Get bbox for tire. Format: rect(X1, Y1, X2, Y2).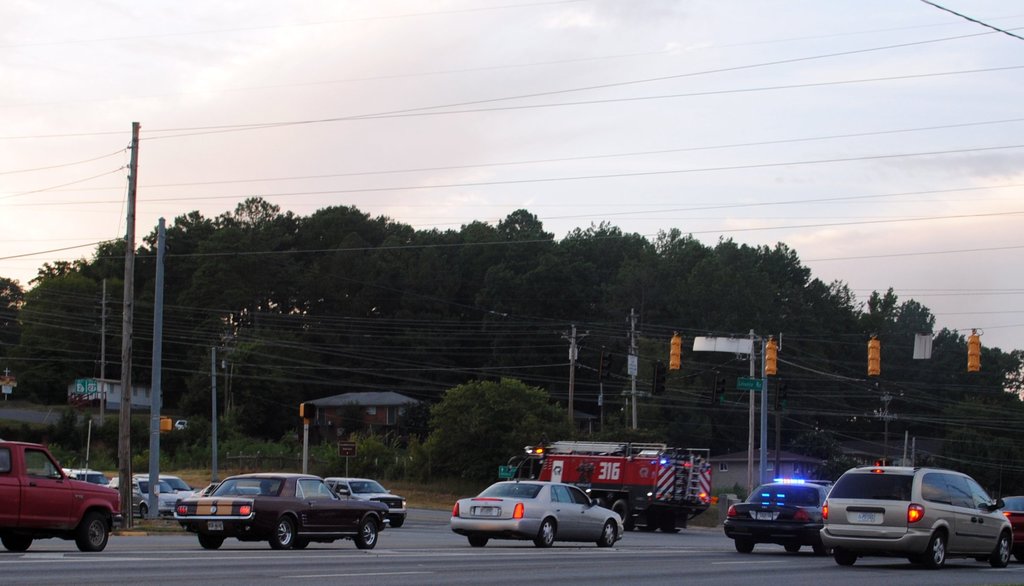
rect(391, 519, 402, 528).
